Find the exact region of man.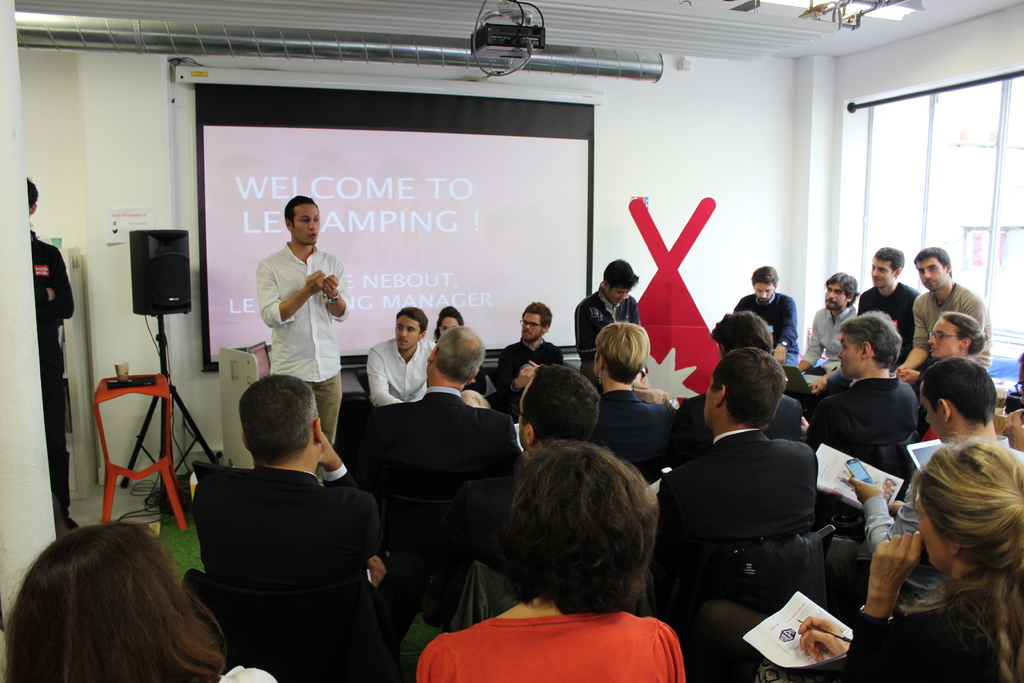
Exact region: x1=362, y1=299, x2=438, y2=406.
